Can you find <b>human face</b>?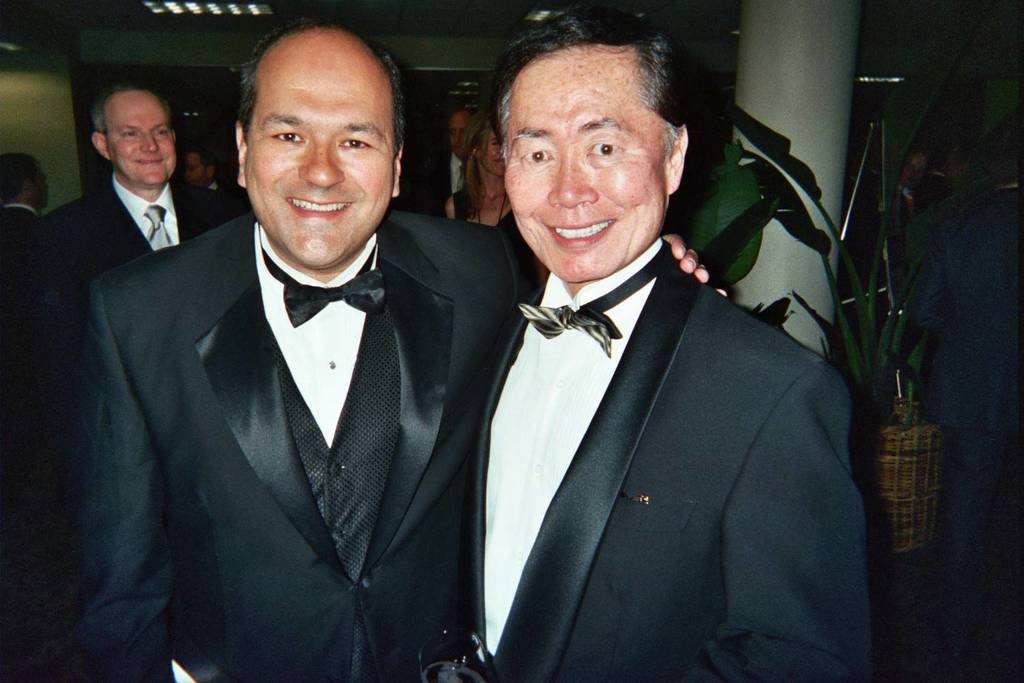
Yes, bounding box: 109,82,163,189.
